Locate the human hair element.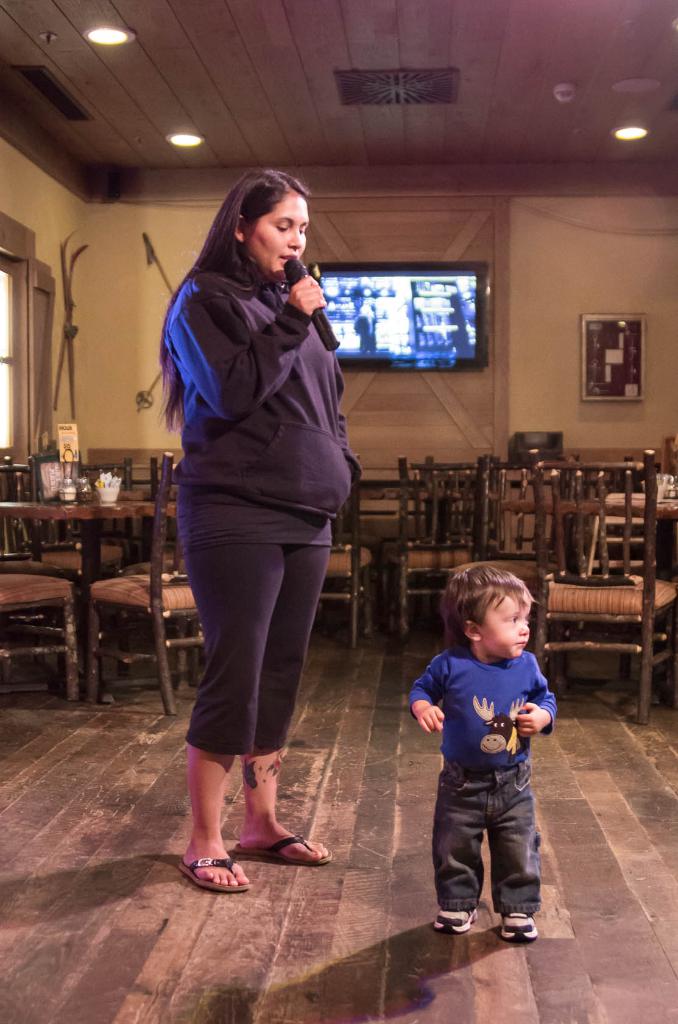
Element bbox: <box>436,560,539,654</box>.
